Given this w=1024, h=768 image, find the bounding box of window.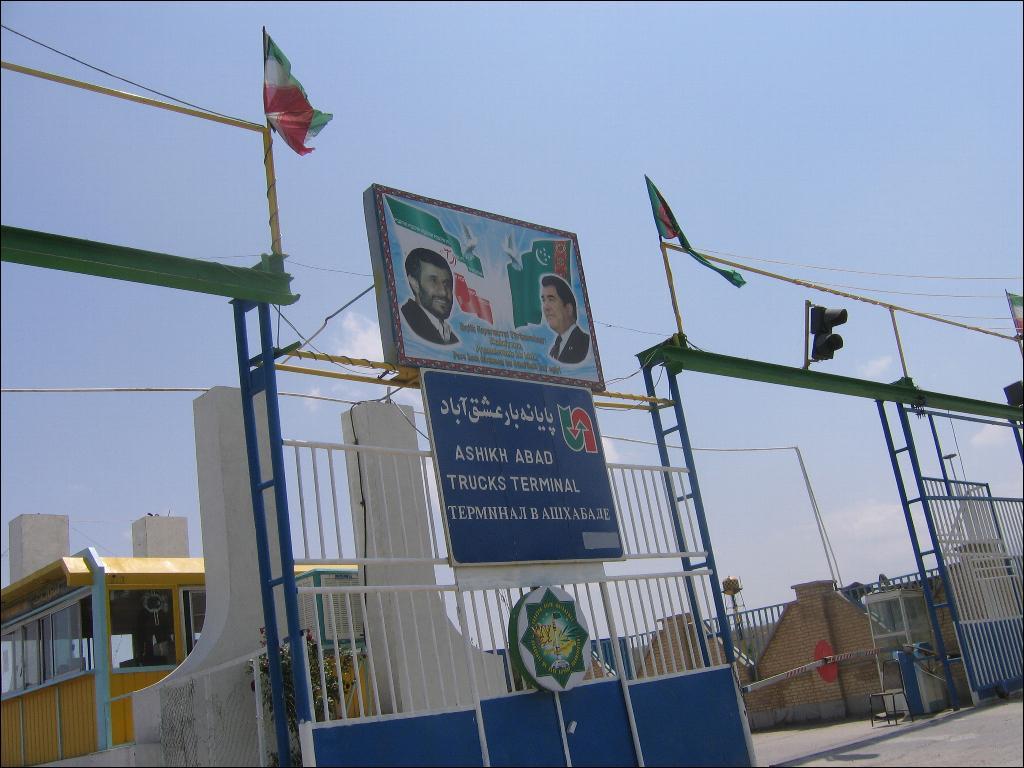
(left=107, top=585, right=180, bottom=663).
